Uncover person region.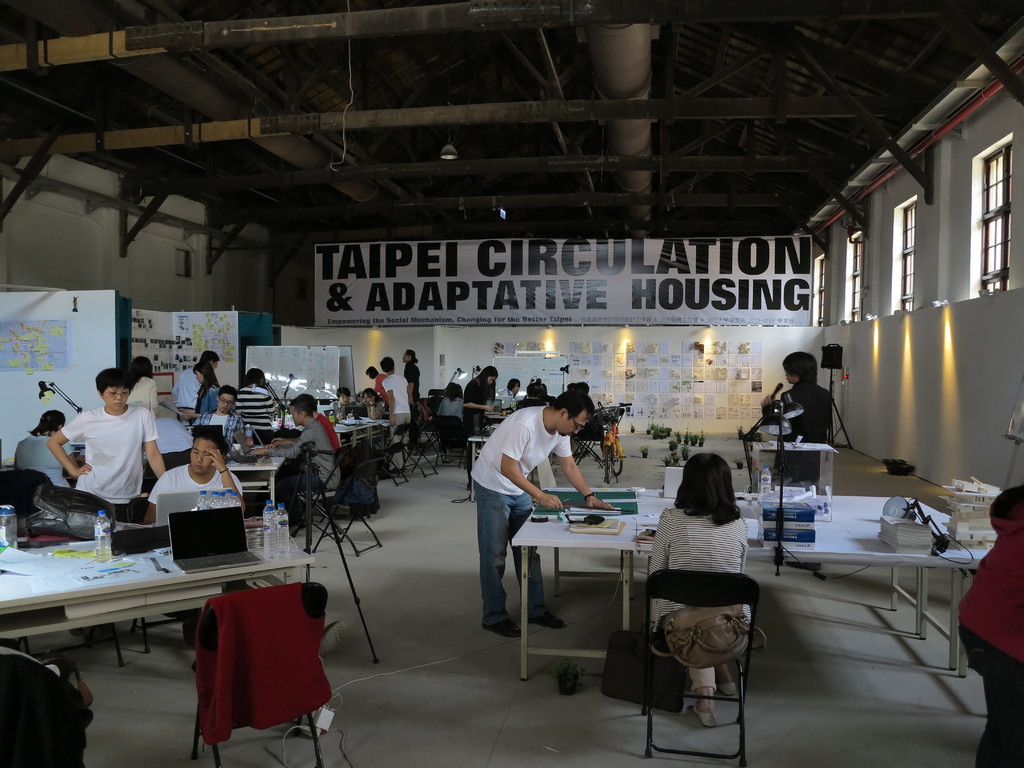
Uncovered: <region>956, 479, 1023, 767</region>.
